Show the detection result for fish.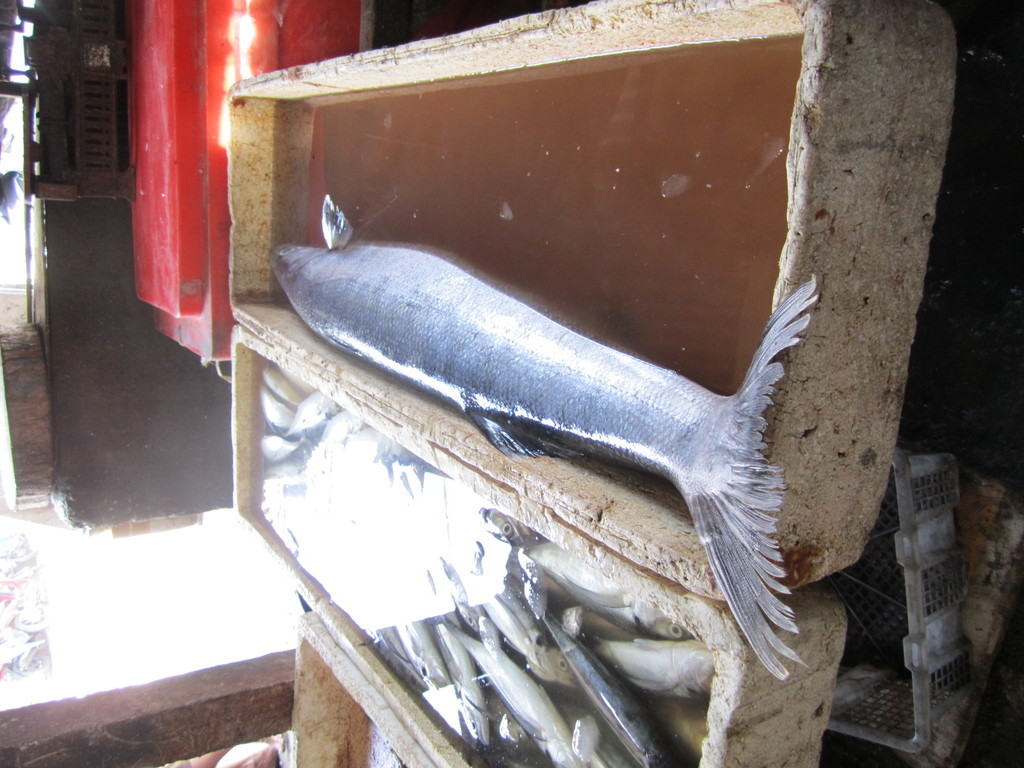
{"x1": 200, "y1": 106, "x2": 824, "y2": 693}.
